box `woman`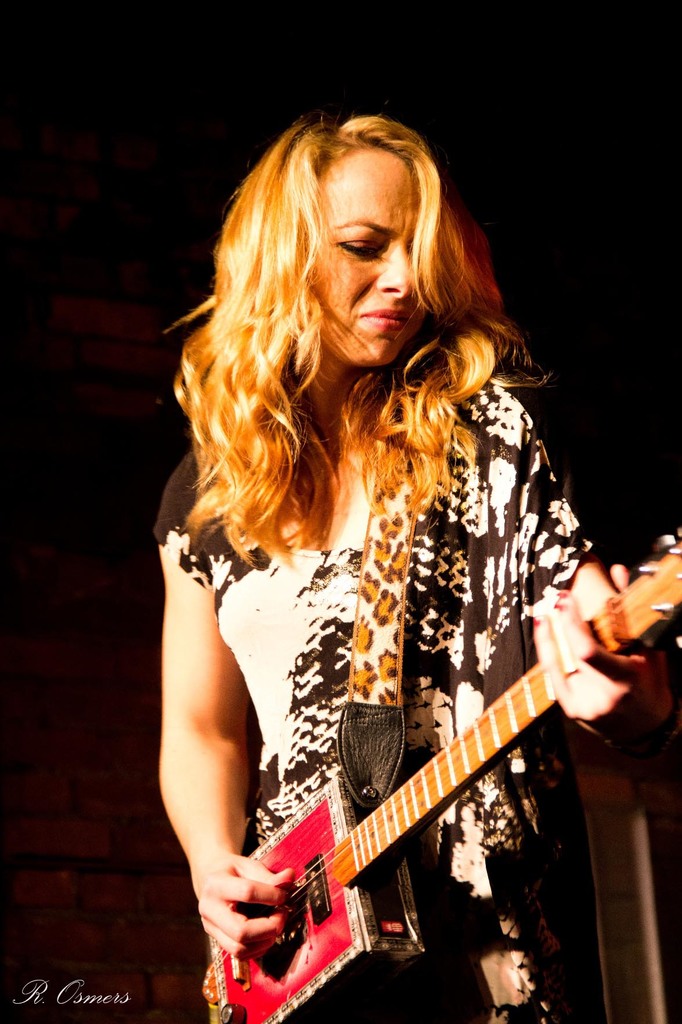
select_region(157, 111, 631, 1023)
